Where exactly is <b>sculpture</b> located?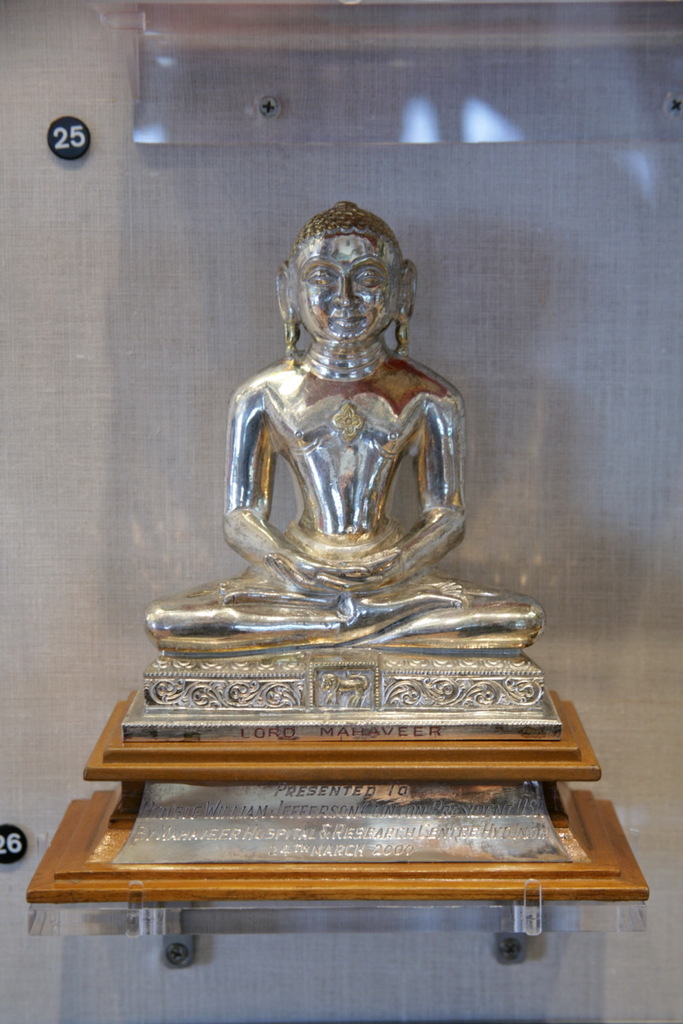
Its bounding box is x1=135, y1=232, x2=519, y2=792.
